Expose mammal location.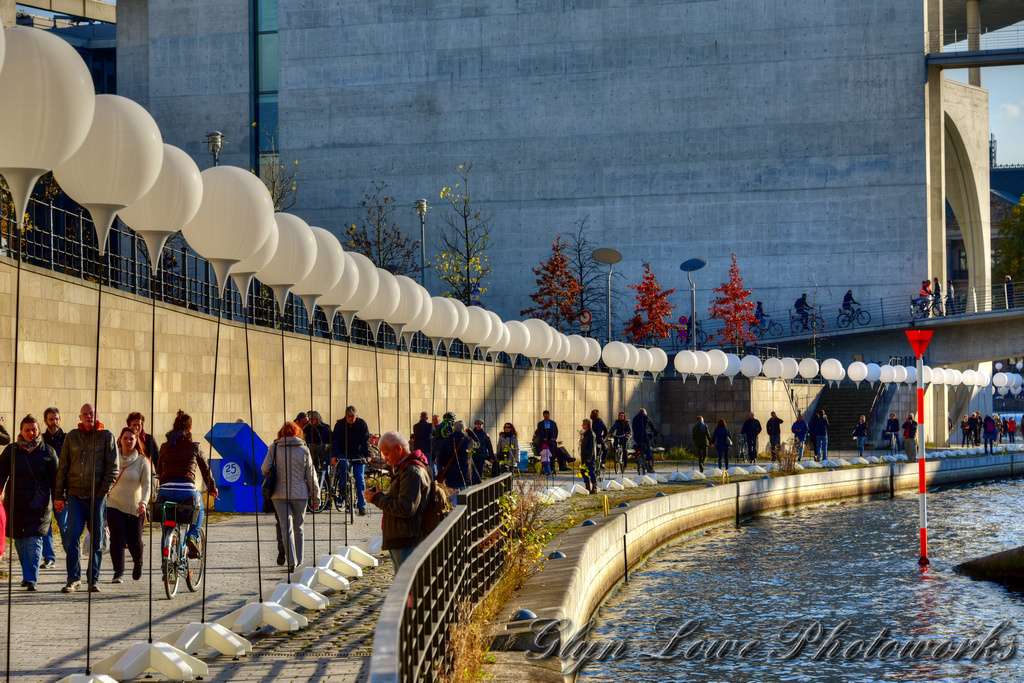
Exposed at <box>792,410,807,461</box>.
